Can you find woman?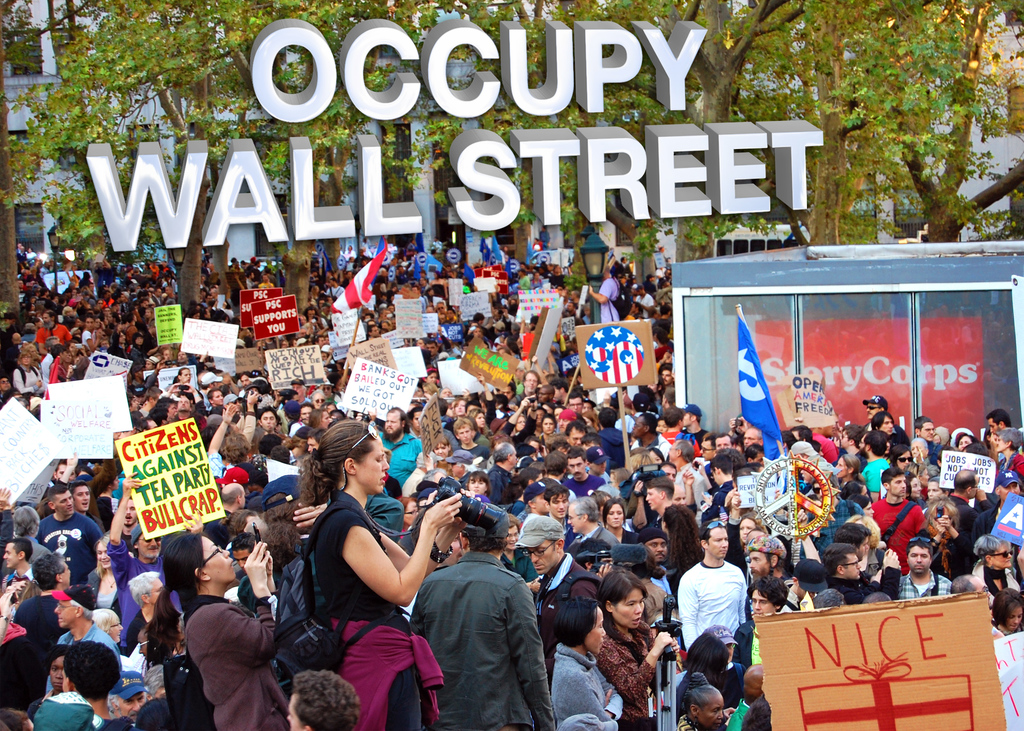
Yes, bounding box: 833,456,864,479.
